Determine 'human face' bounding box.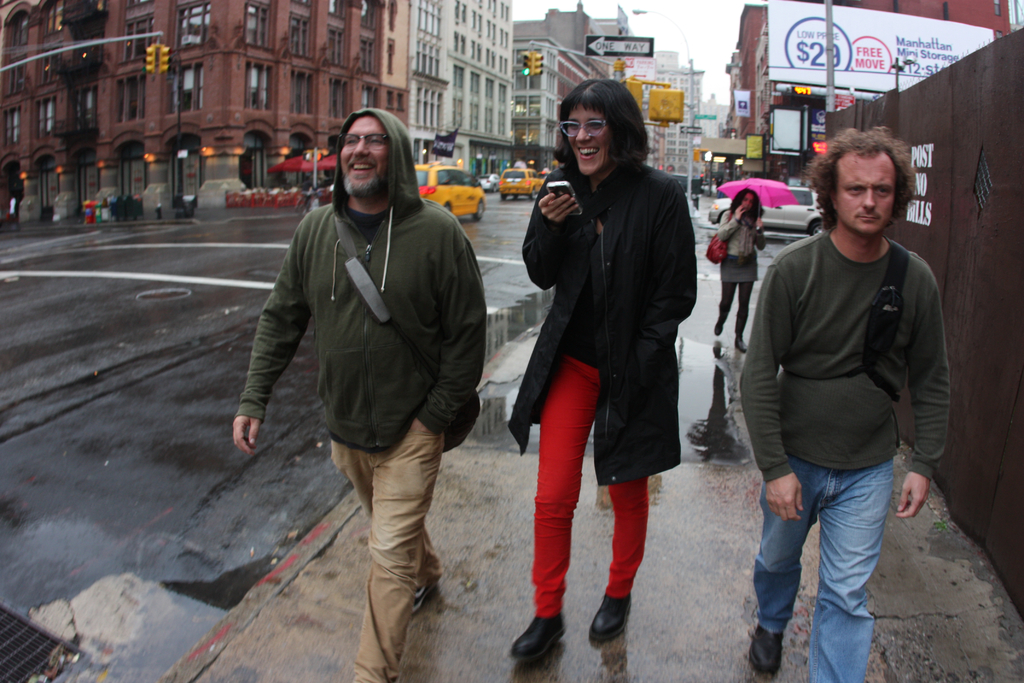
Determined: (733, 189, 764, 213).
